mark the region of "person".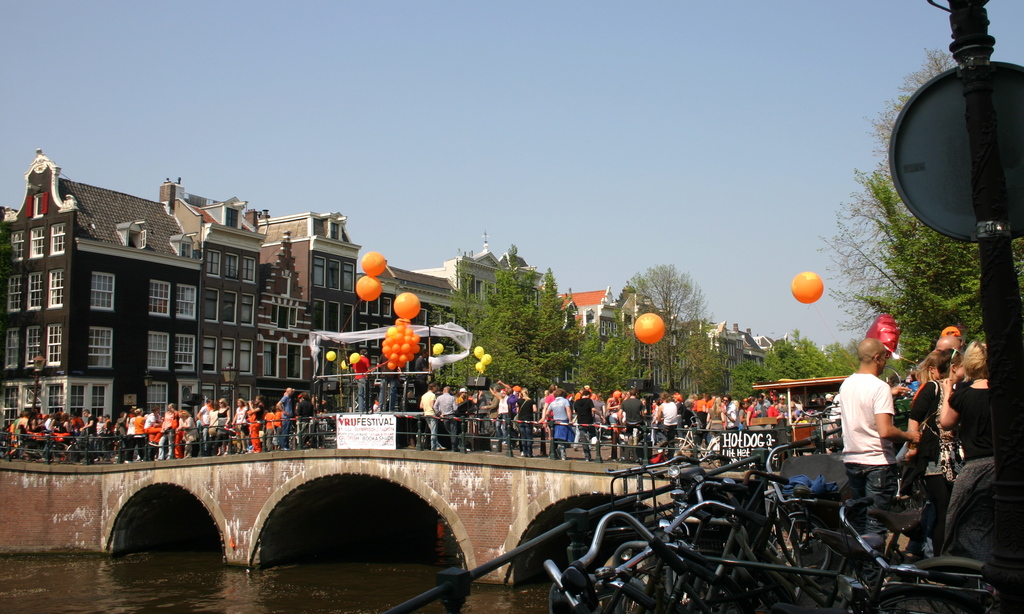
Region: rect(827, 338, 921, 539).
